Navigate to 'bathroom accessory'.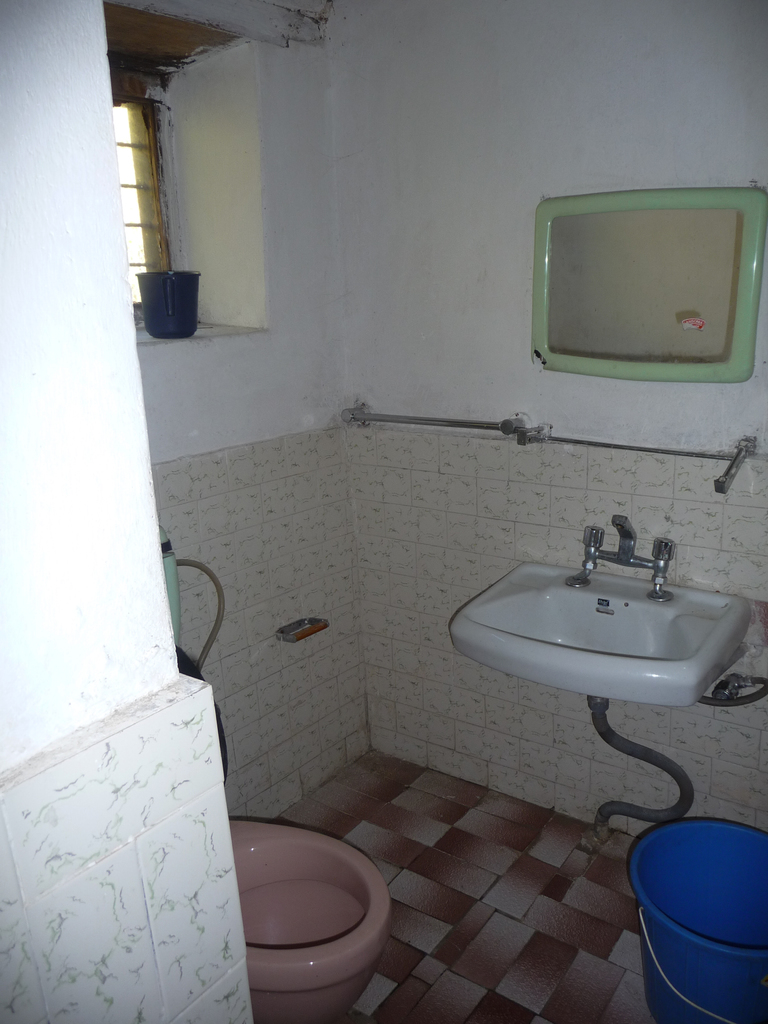
Navigation target: left=515, top=421, right=758, bottom=493.
